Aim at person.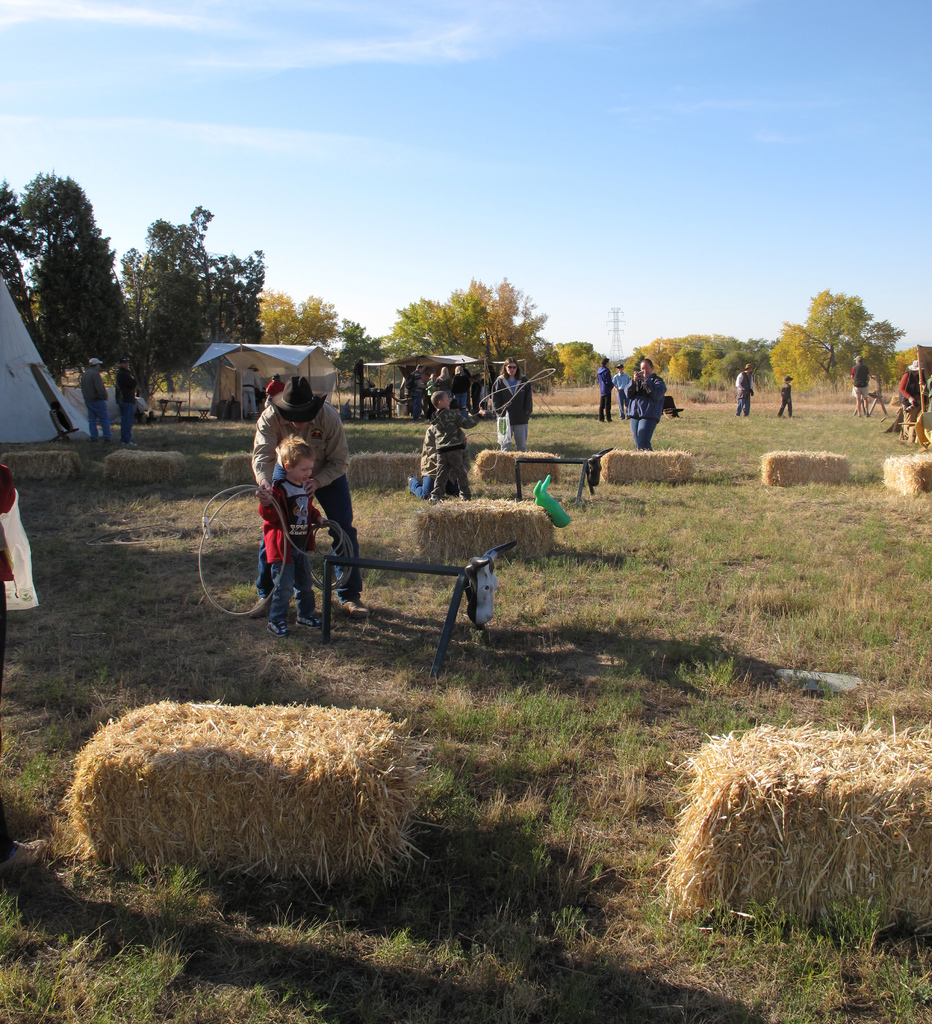
Aimed at box(731, 367, 754, 417).
